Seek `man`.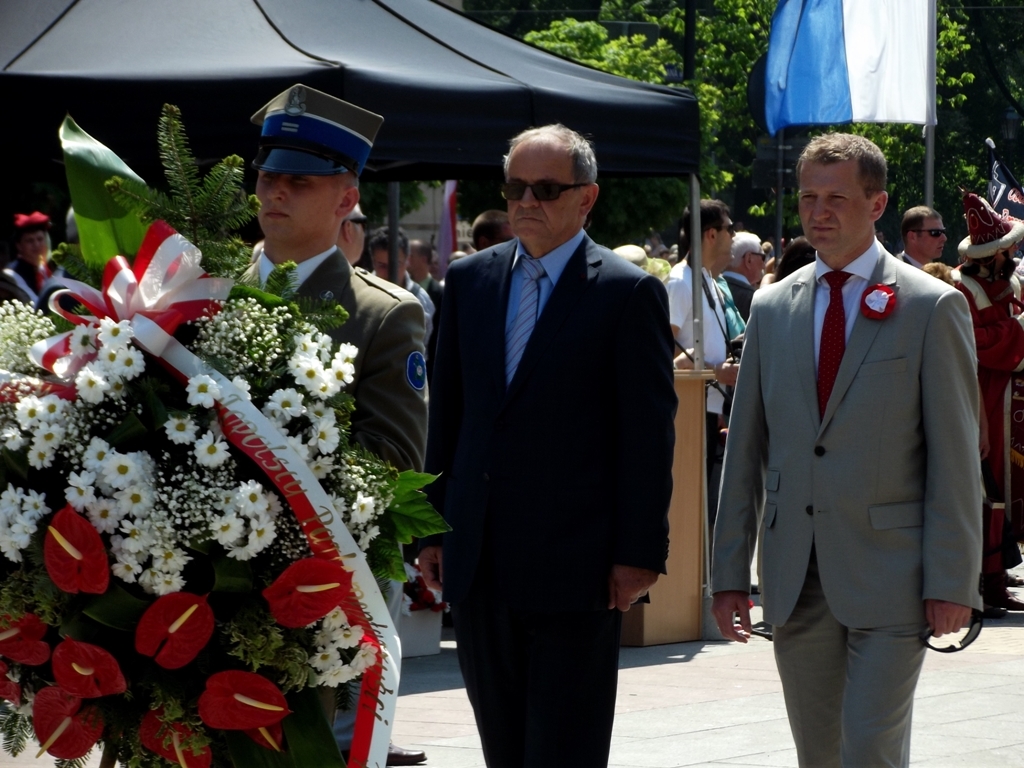
722,226,759,277.
